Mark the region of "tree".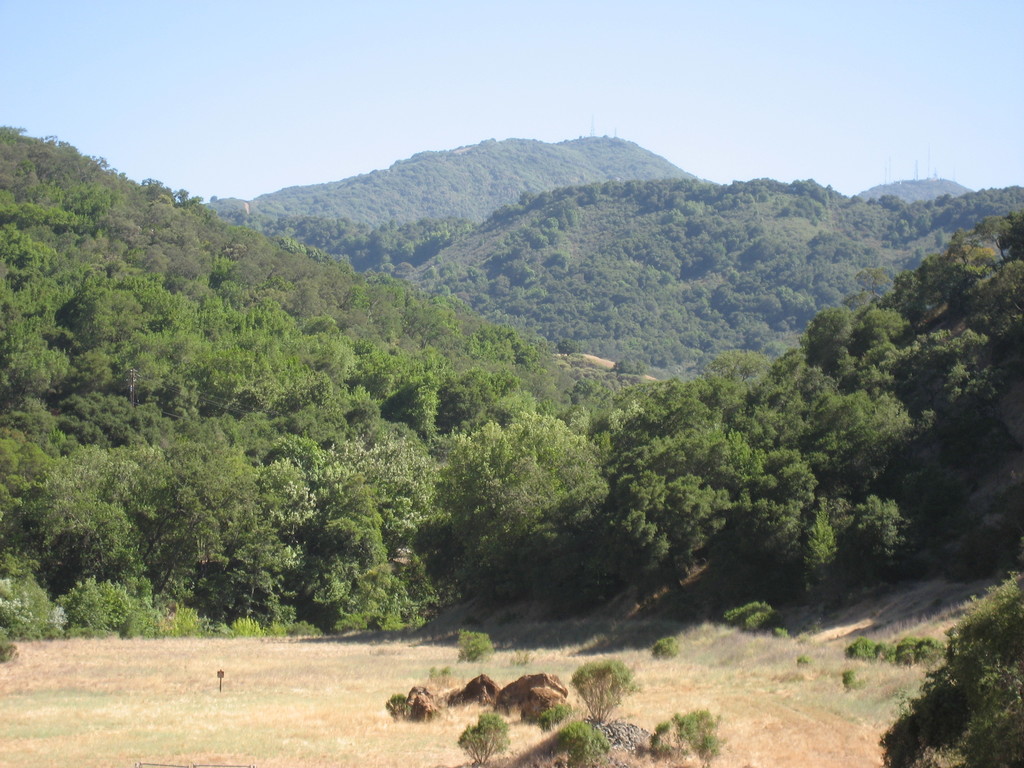
Region: [x1=553, y1=719, x2=614, y2=767].
